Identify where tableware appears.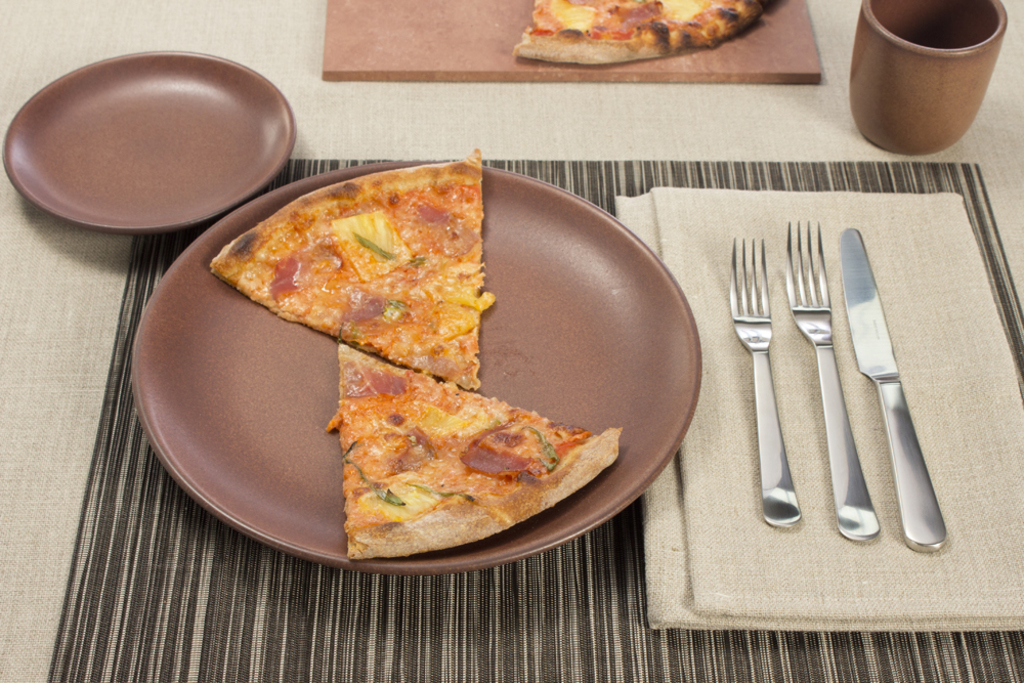
Appears at bbox=[843, 221, 952, 554].
